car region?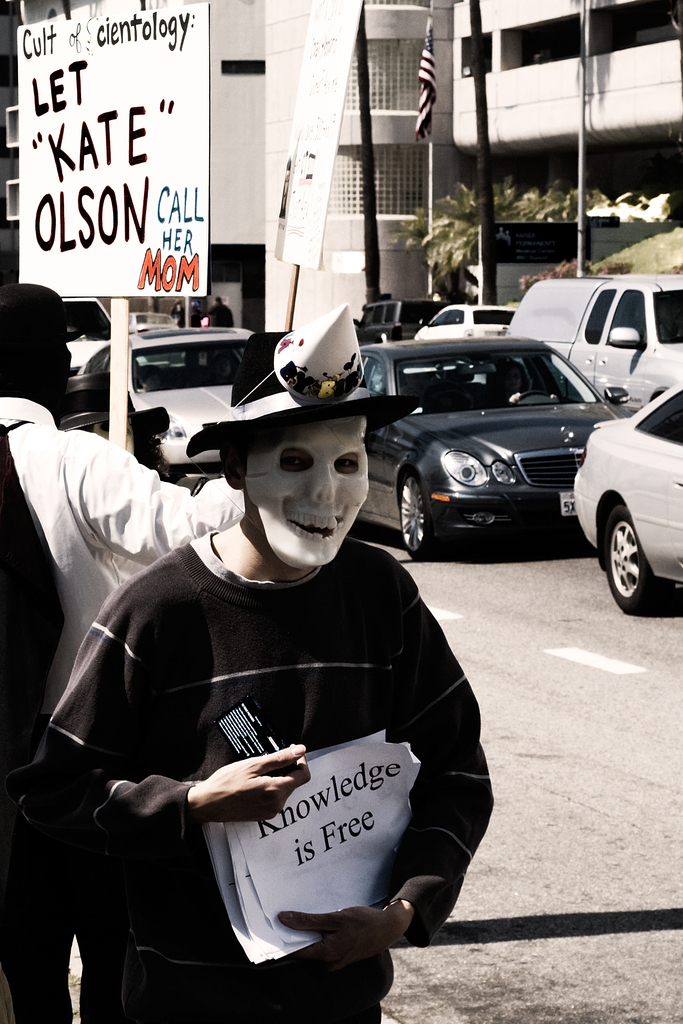
(x1=575, y1=378, x2=682, y2=615)
